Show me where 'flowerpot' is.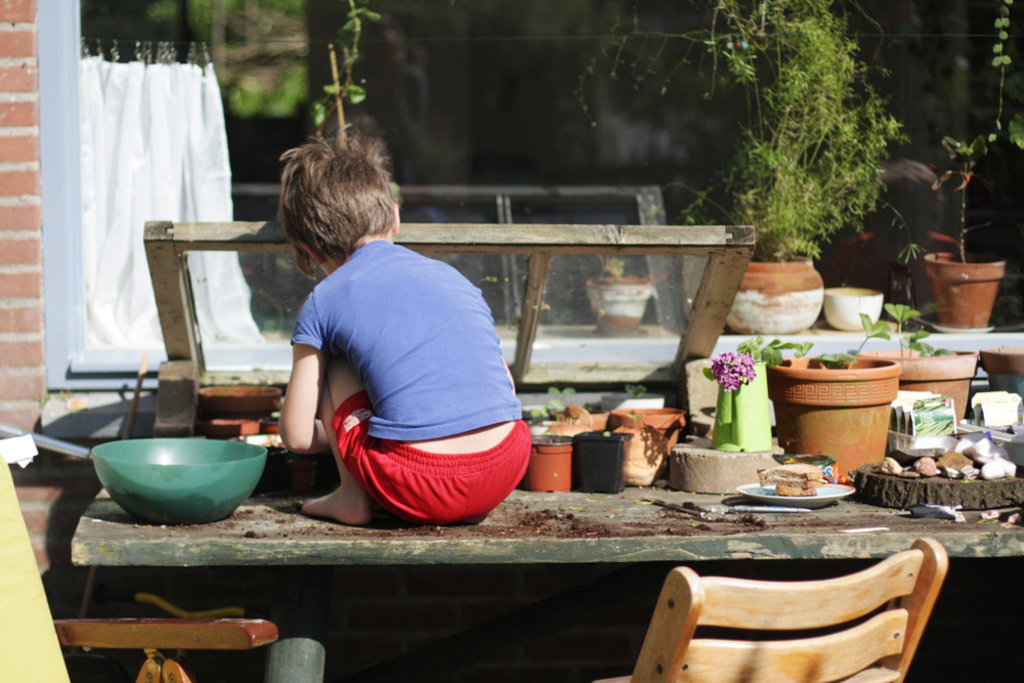
'flowerpot' is at {"left": 572, "top": 423, "right": 625, "bottom": 494}.
